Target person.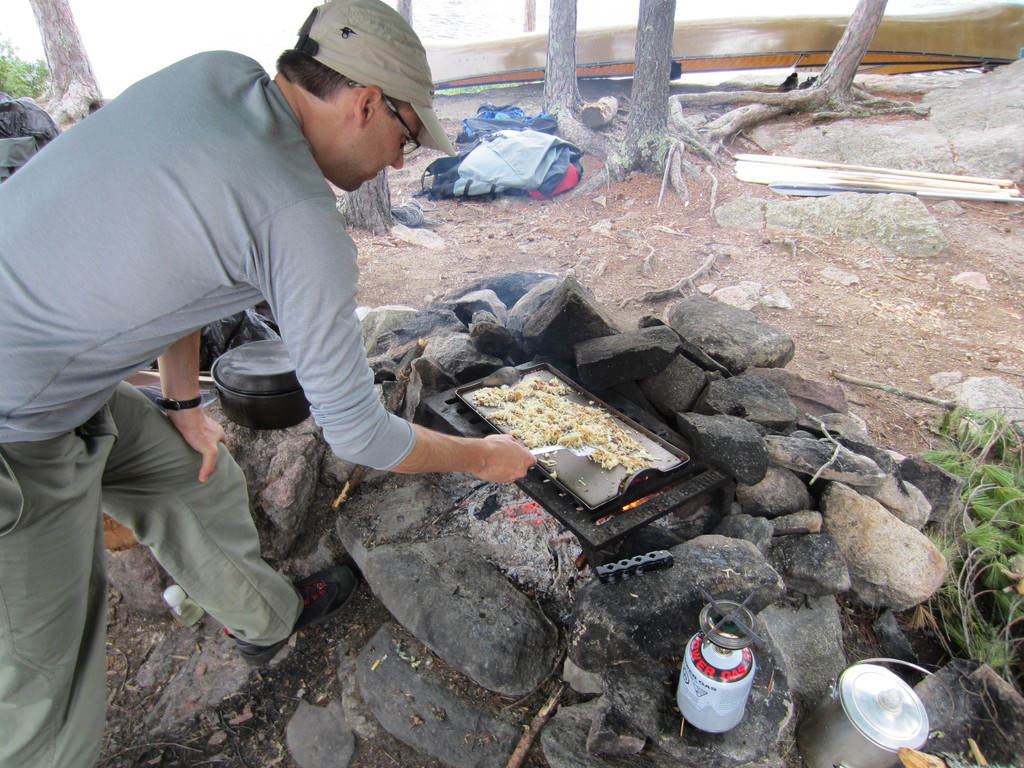
Target region: box(0, 0, 531, 767).
